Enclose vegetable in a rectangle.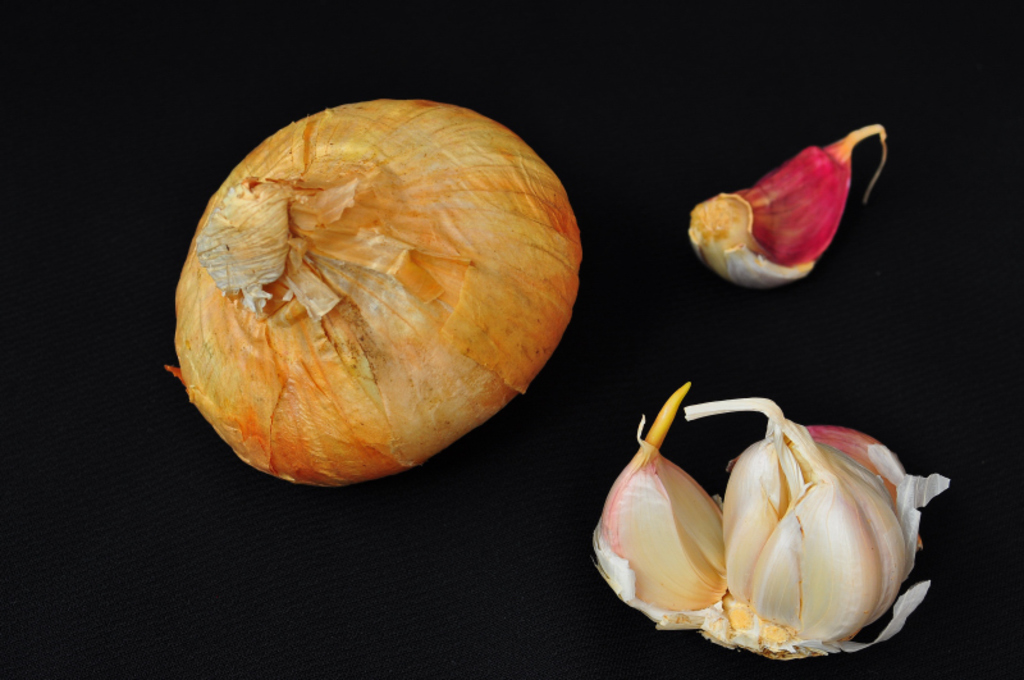
bbox=[625, 396, 952, 651].
